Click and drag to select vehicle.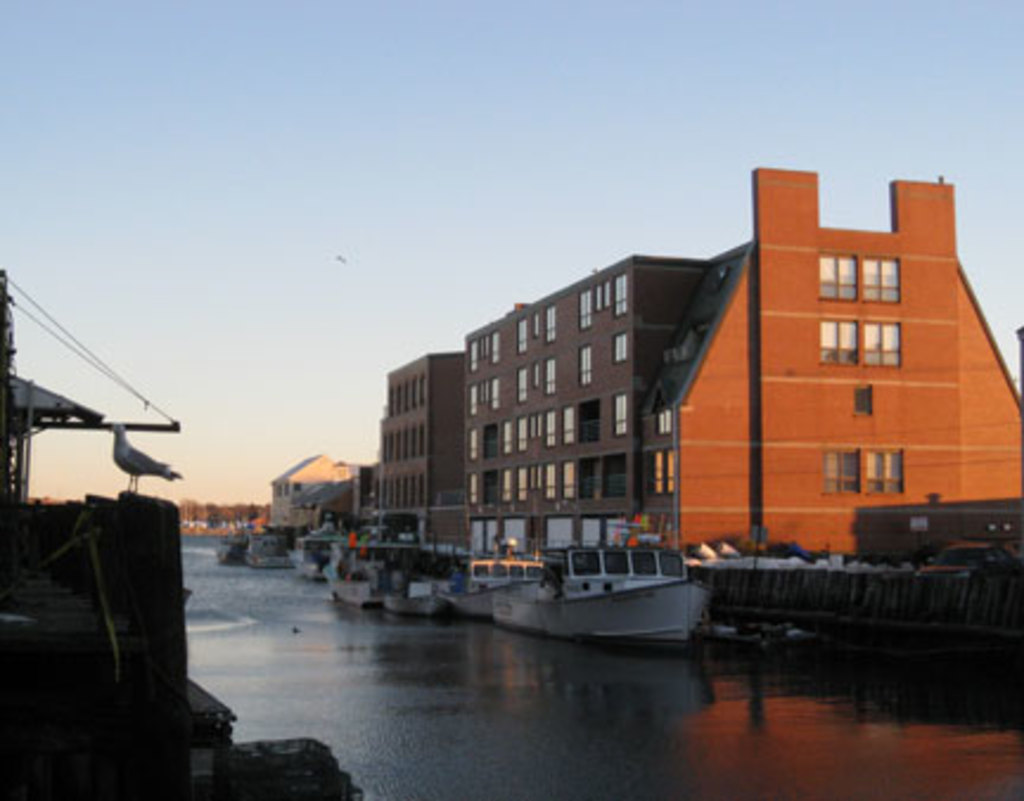
Selection: (left=382, top=545, right=469, bottom=616).
